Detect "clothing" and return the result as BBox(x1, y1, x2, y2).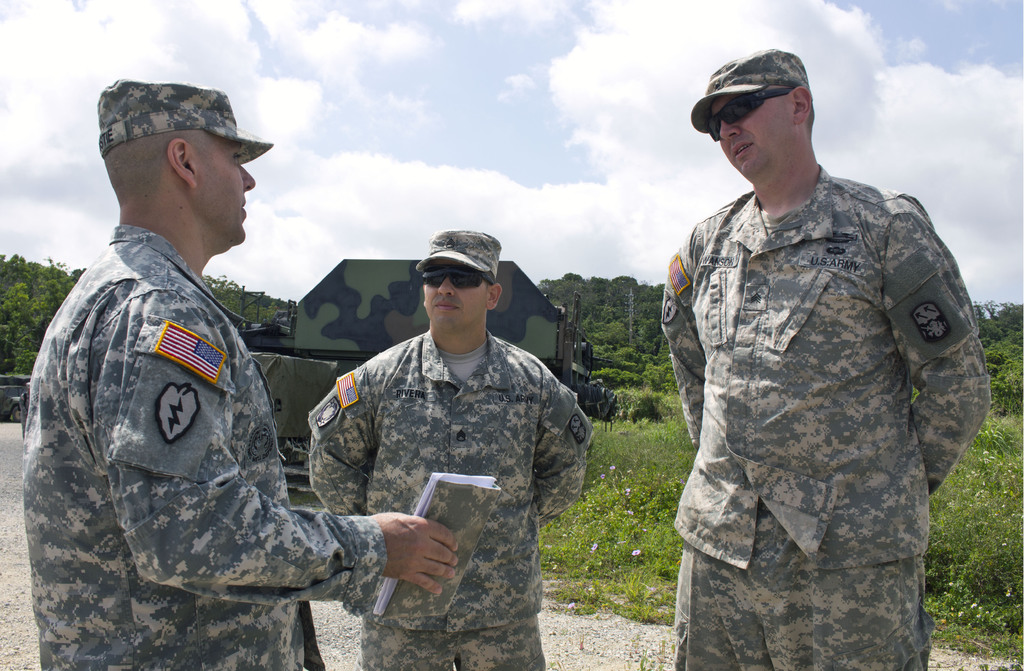
BBox(300, 313, 582, 664).
